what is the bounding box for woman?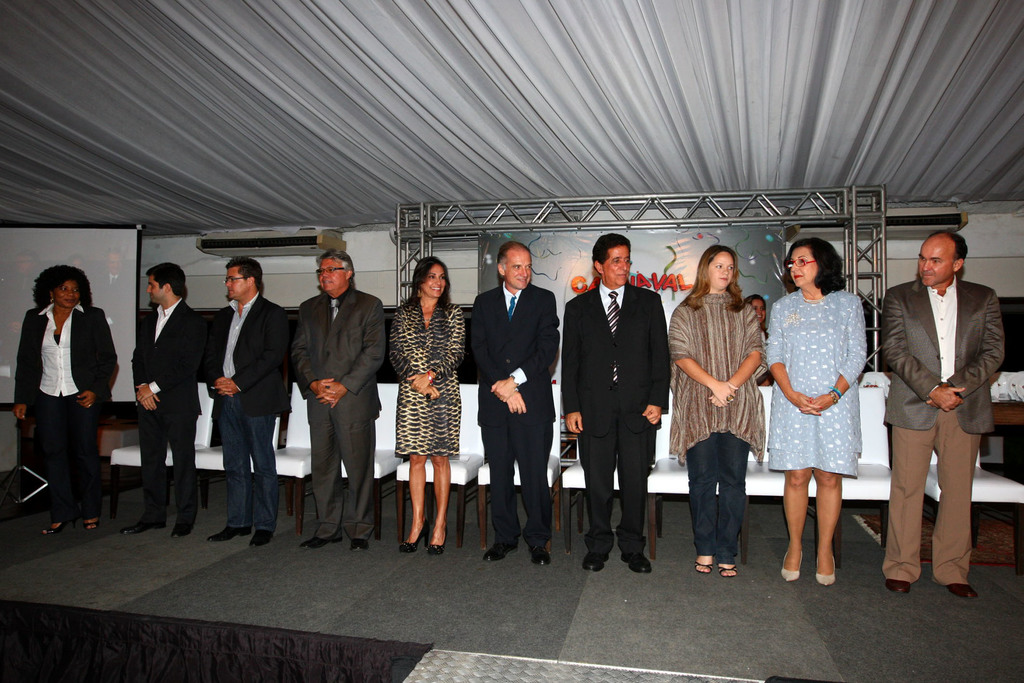
385/256/464/555.
